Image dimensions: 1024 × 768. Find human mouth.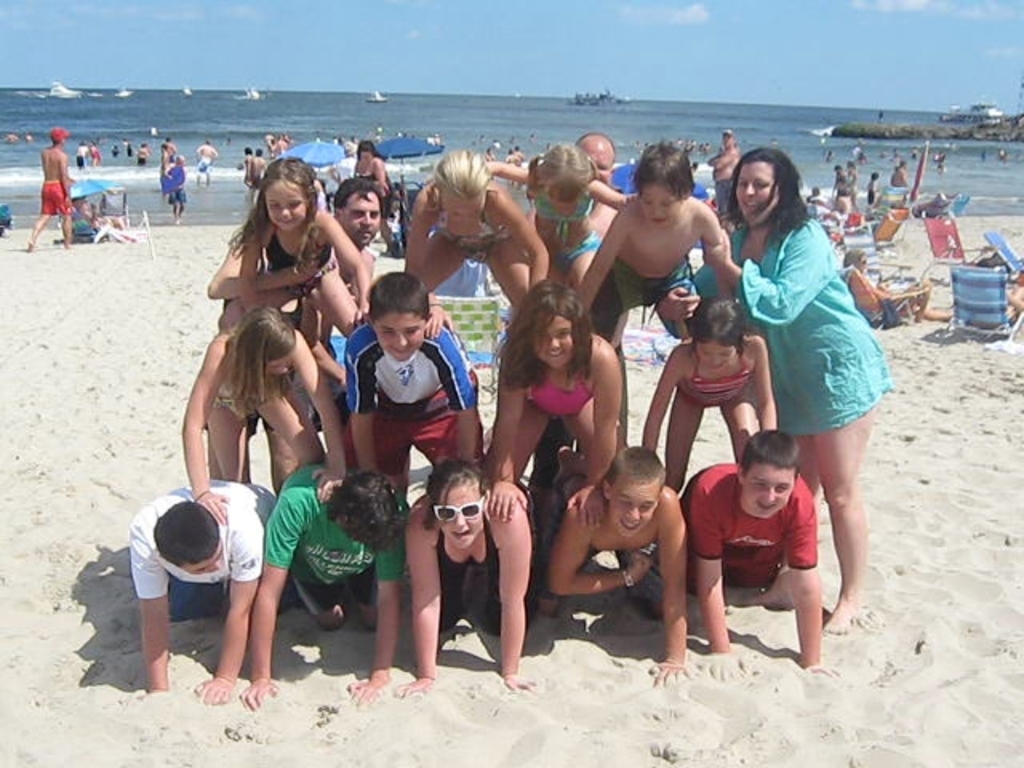
bbox(757, 501, 778, 514).
